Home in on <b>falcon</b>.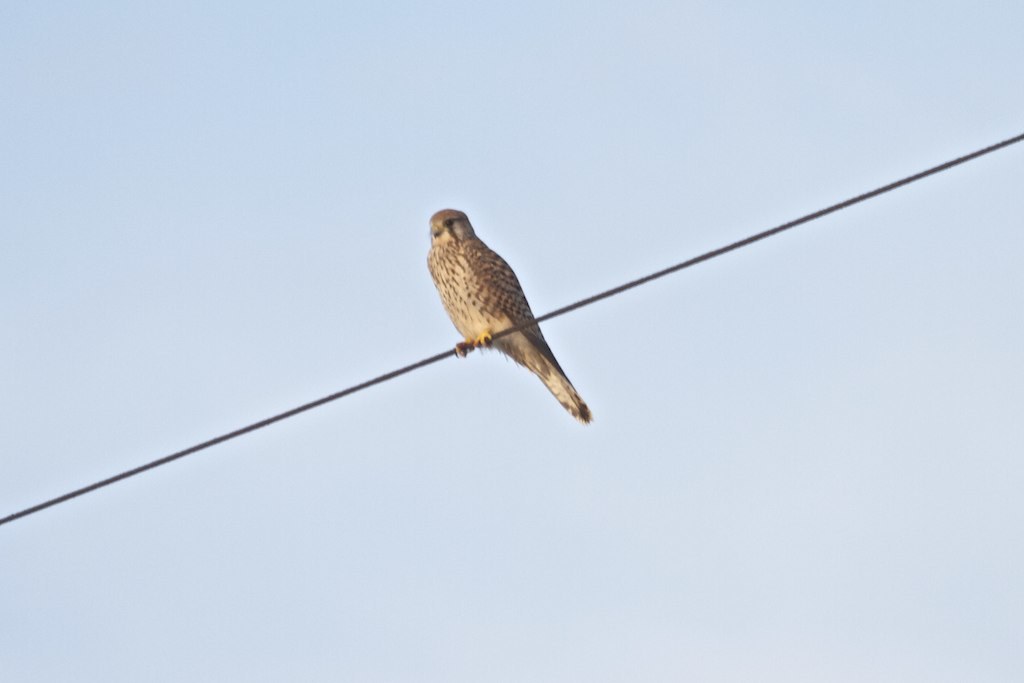
Homed in at l=425, t=201, r=593, b=423.
